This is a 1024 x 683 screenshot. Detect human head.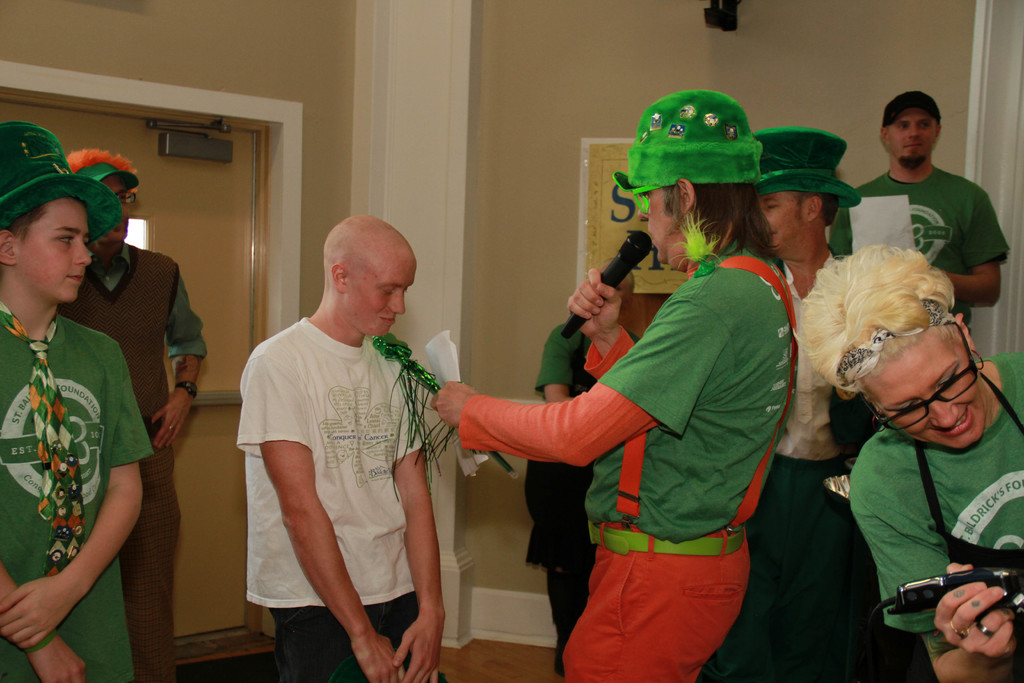
{"left": 624, "top": 94, "right": 755, "bottom": 274}.
